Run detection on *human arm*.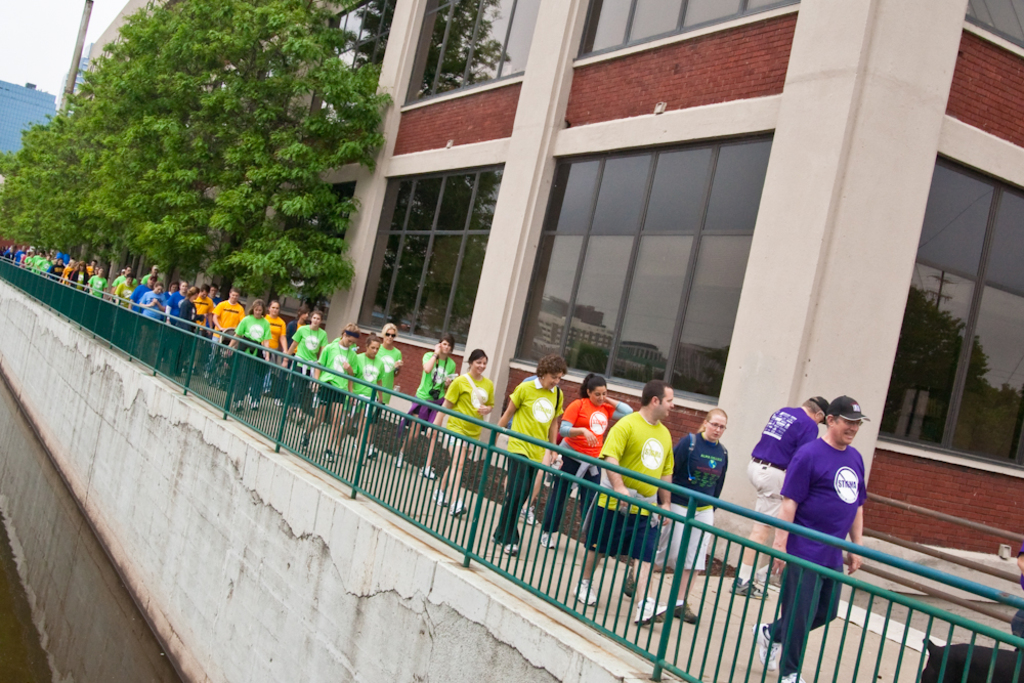
Result: box=[420, 346, 440, 373].
